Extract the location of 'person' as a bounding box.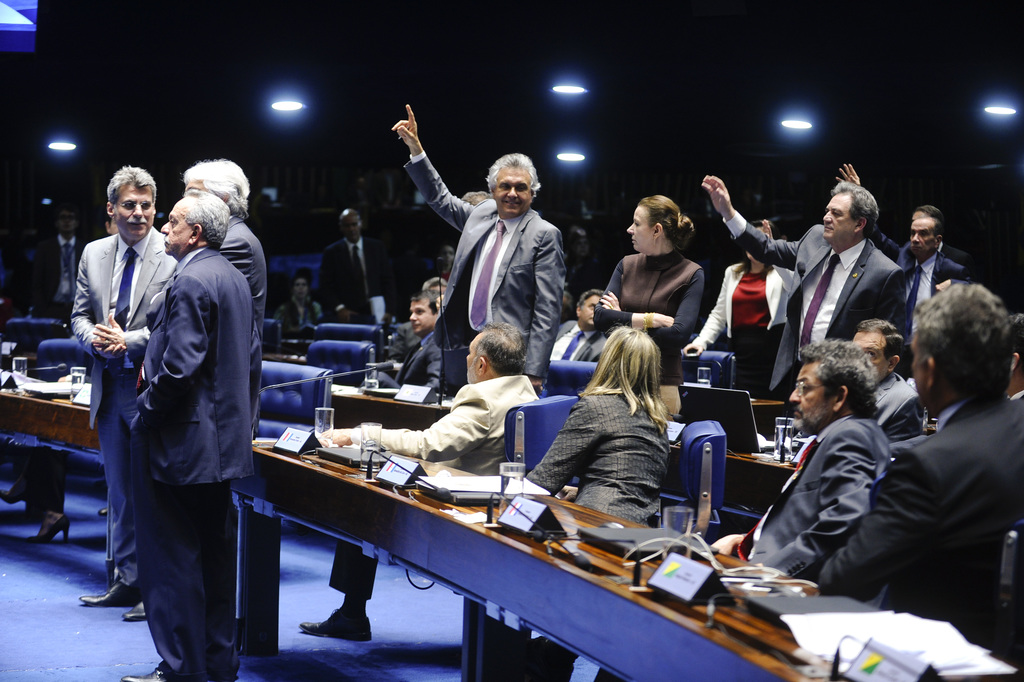
[913,207,973,278].
